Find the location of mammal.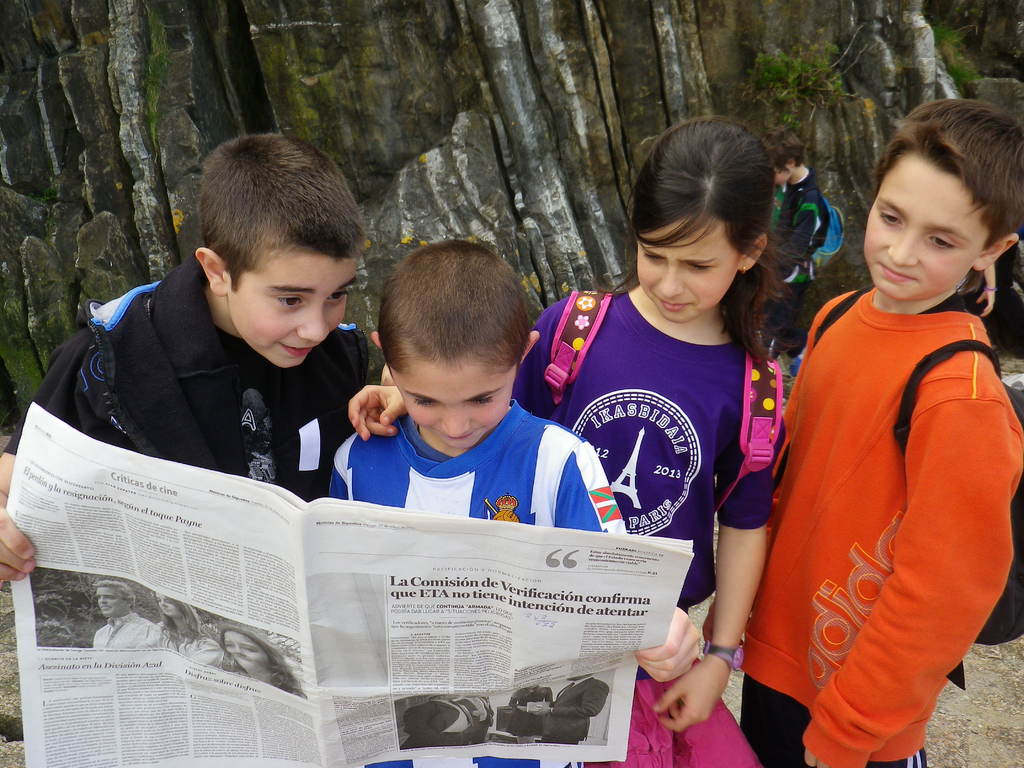
Location: [456, 691, 494, 744].
